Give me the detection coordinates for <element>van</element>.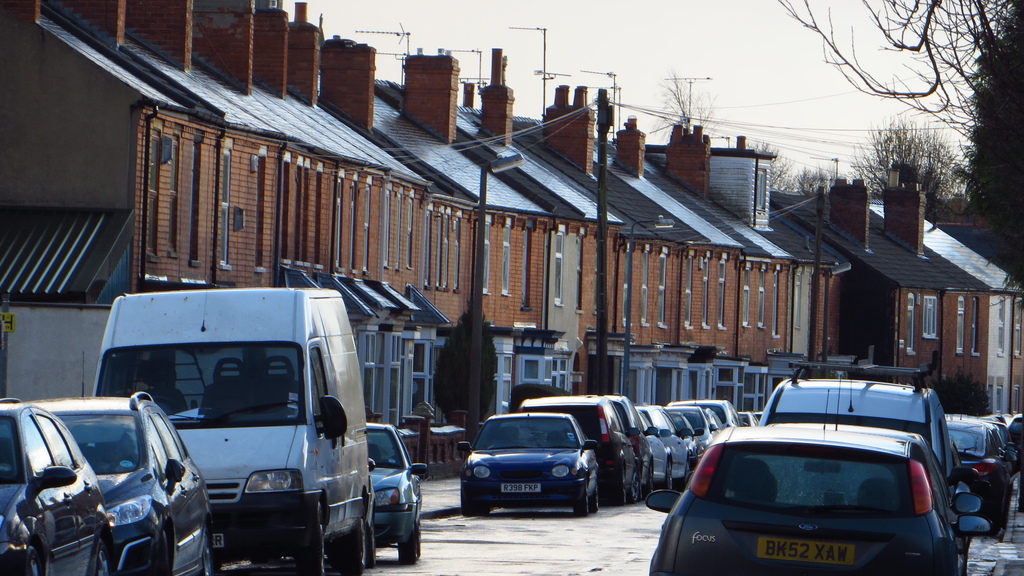
90,289,372,575.
